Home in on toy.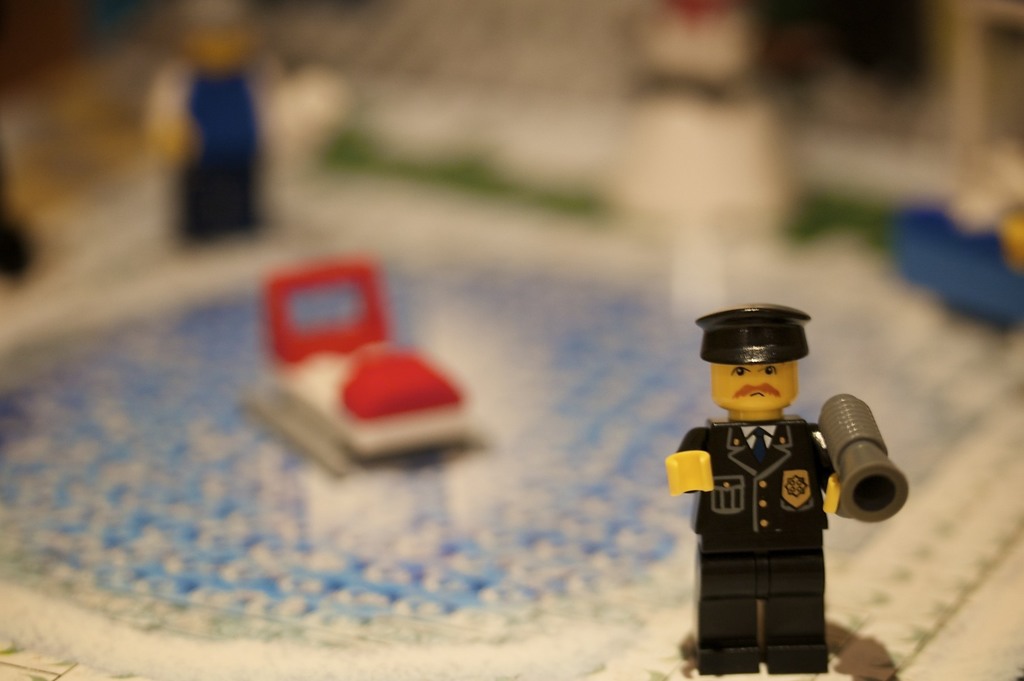
Homed in at l=241, t=259, r=483, b=477.
